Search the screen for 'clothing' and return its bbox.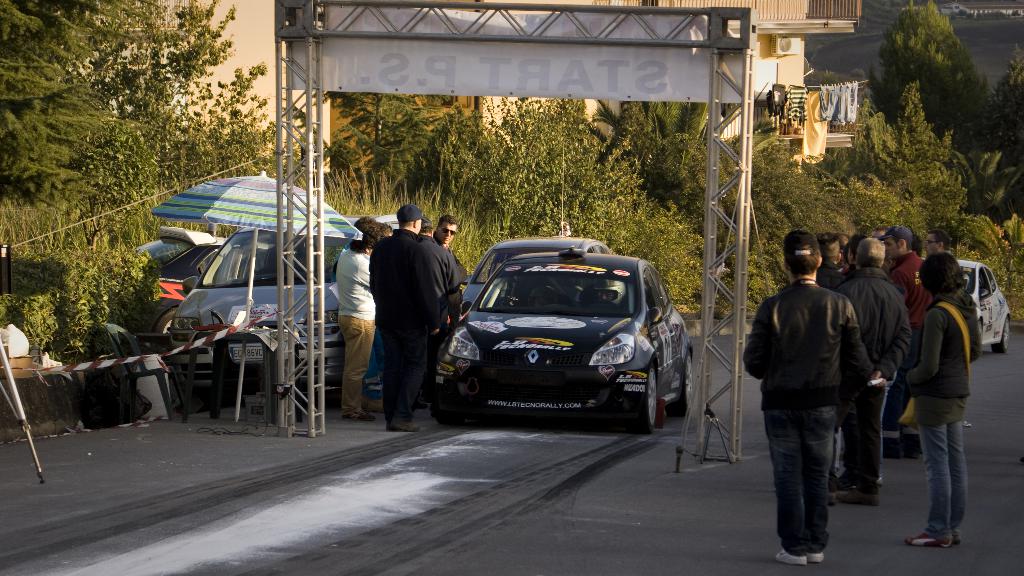
Found: locate(324, 242, 384, 415).
